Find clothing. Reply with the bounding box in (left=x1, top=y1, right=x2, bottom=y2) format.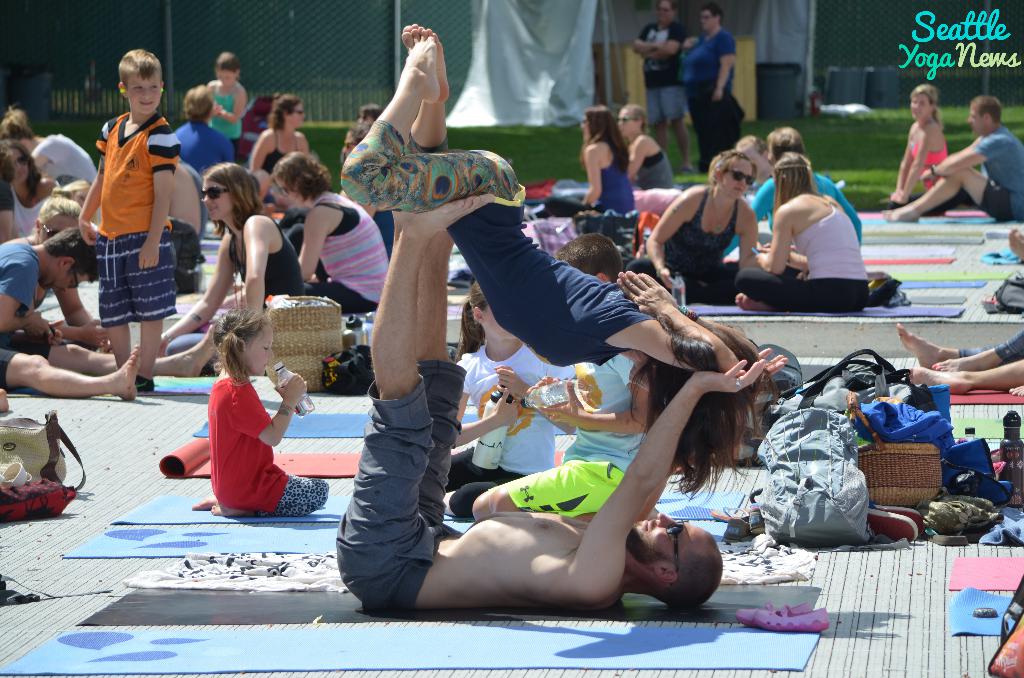
(left=965, top=121, right=1023, bottom=223).
